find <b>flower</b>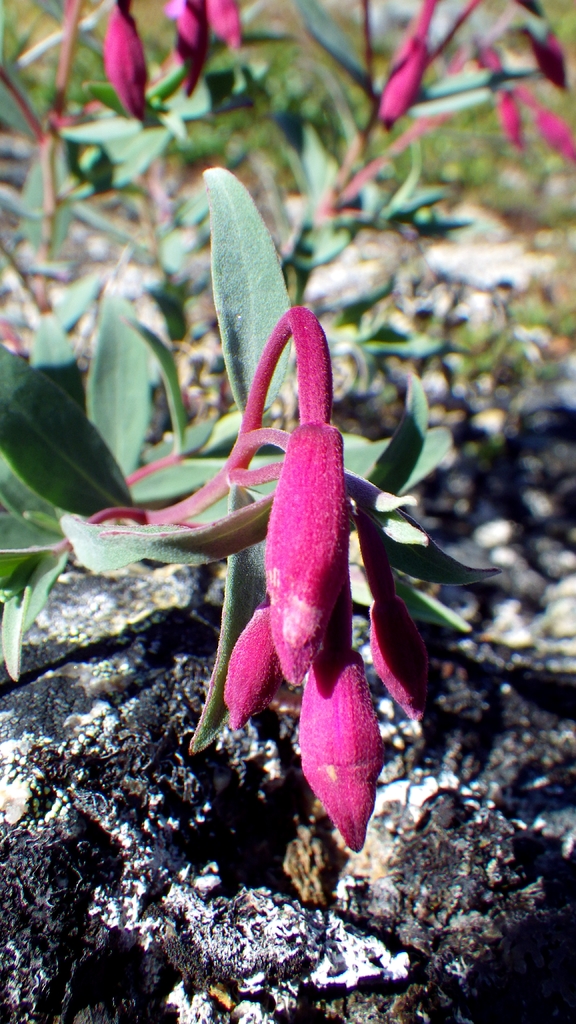
x1=167 y1=0 x2=237 y2=97
